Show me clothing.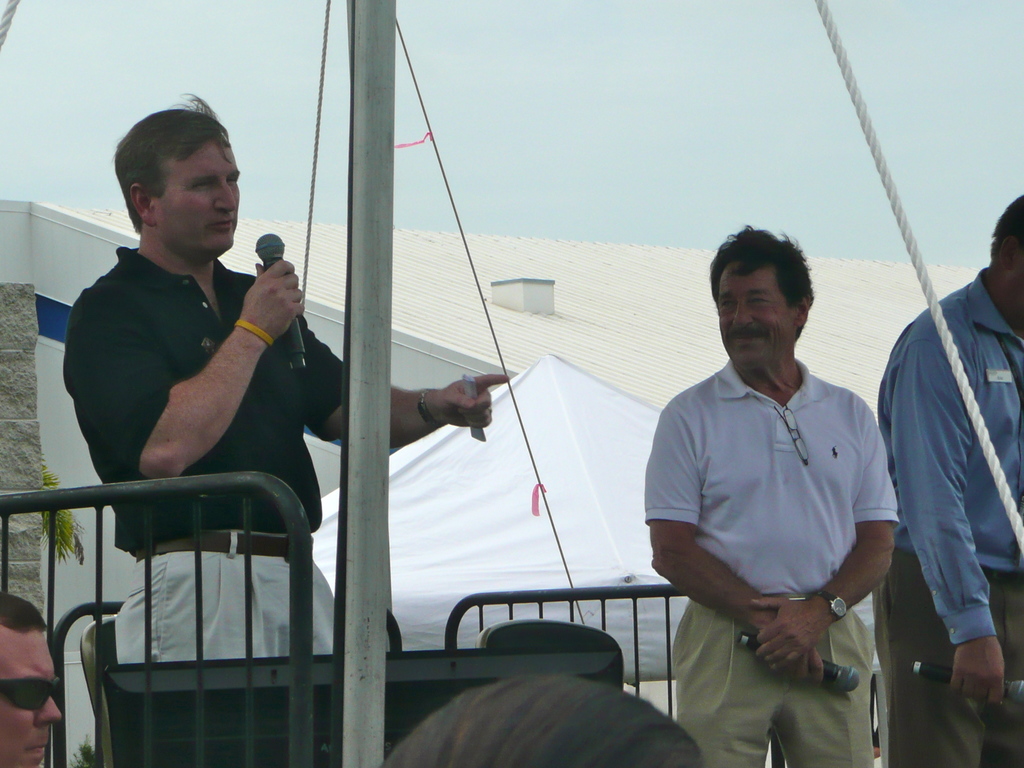
clothing is here: 58, 234, 332, 664.
